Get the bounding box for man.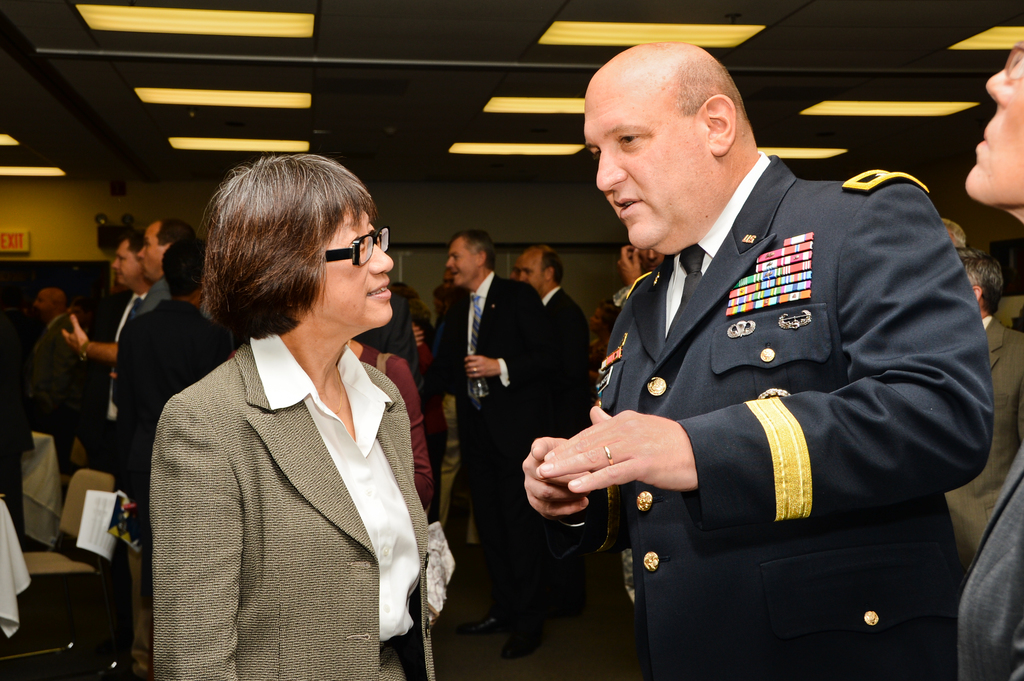
Rect(112, 250, 232, 680).
